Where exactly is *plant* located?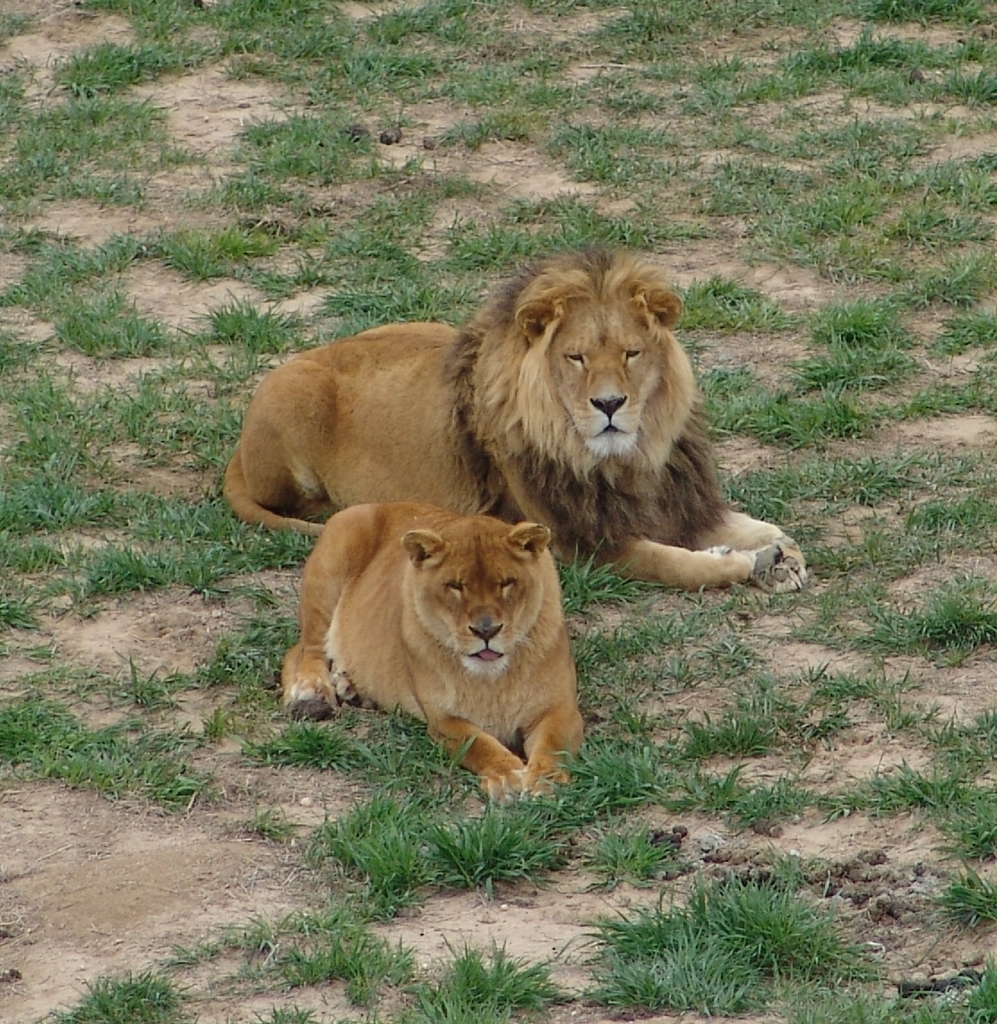
Its bounding box is region(164, 125, 236, 173).
